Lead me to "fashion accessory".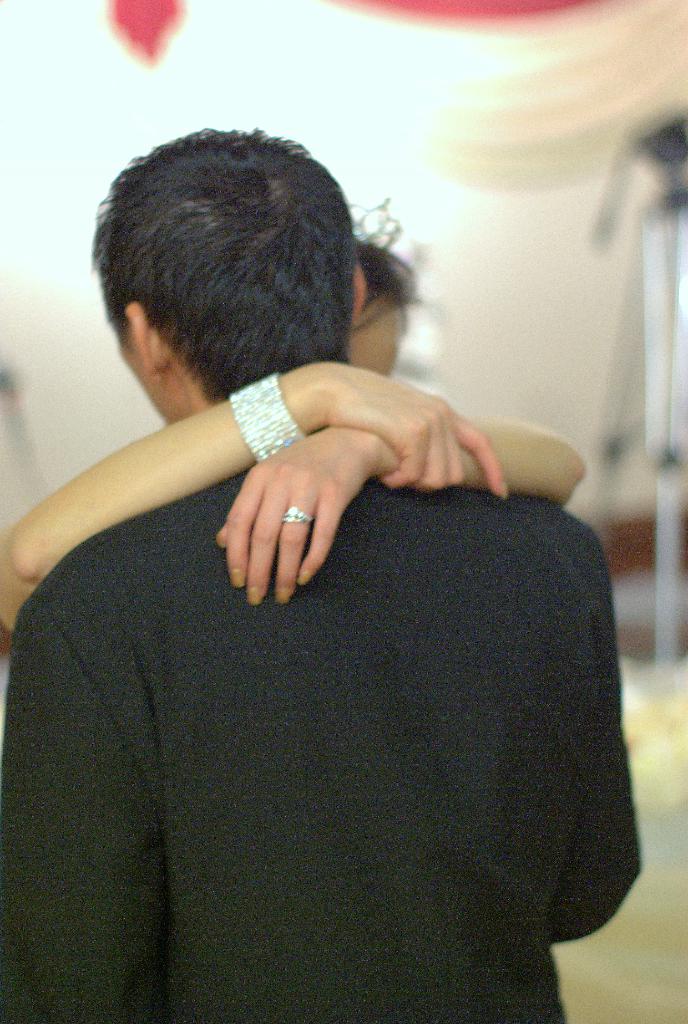
Lead to crop(341, 198, 408, 255).
